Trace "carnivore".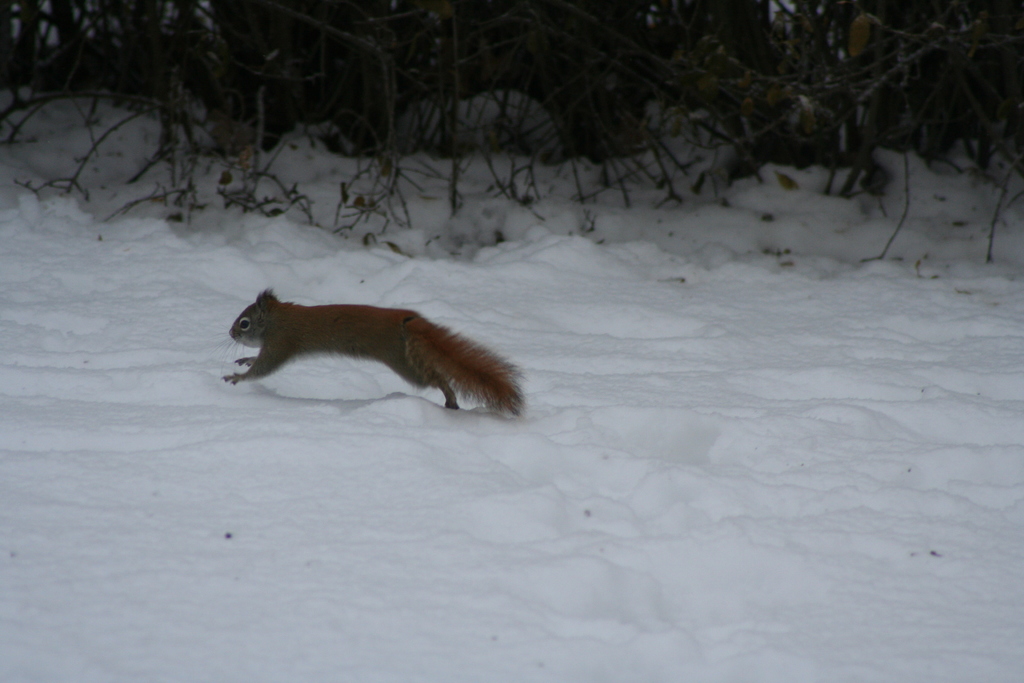
Traced to box=[234, 276, 502, 419].
